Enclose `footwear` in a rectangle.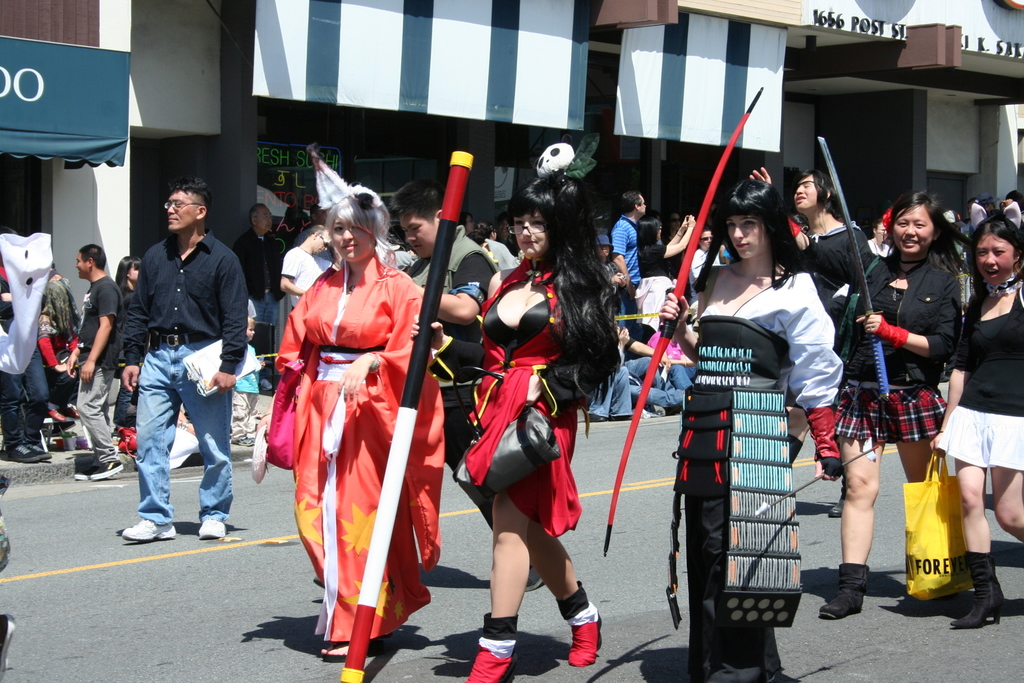
72,454,101,484.
